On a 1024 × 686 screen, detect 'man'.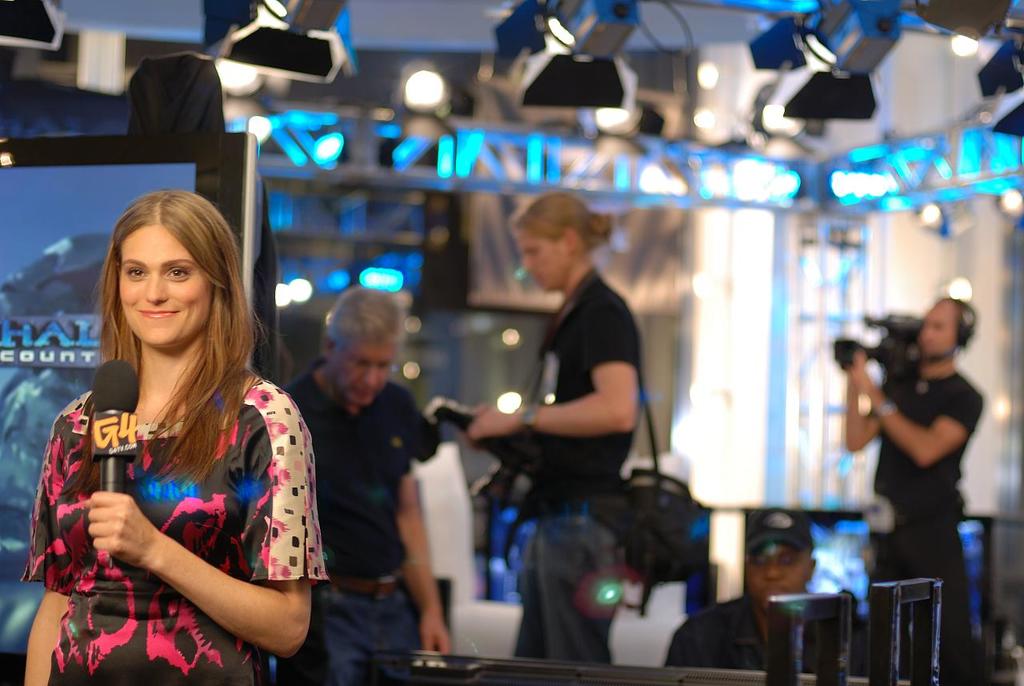
pyautogui.locateOnScreen(279, 288, 451, 685).
